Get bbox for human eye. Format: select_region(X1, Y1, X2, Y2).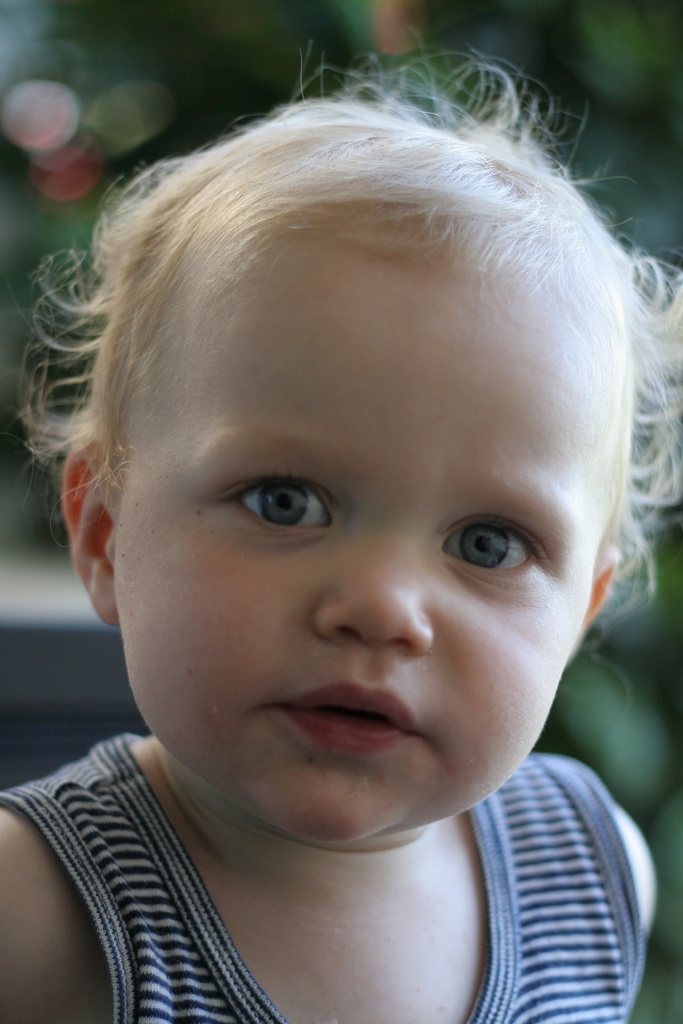
select_region(429, 514, 548, 596).
